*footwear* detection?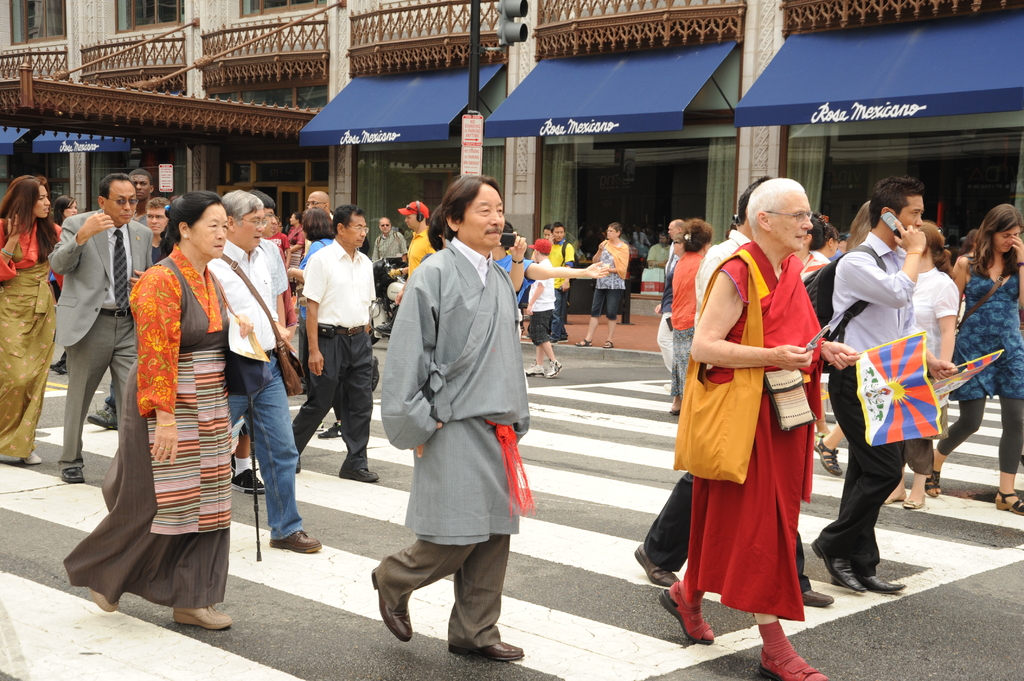
region(670, 403, 683, 410)
